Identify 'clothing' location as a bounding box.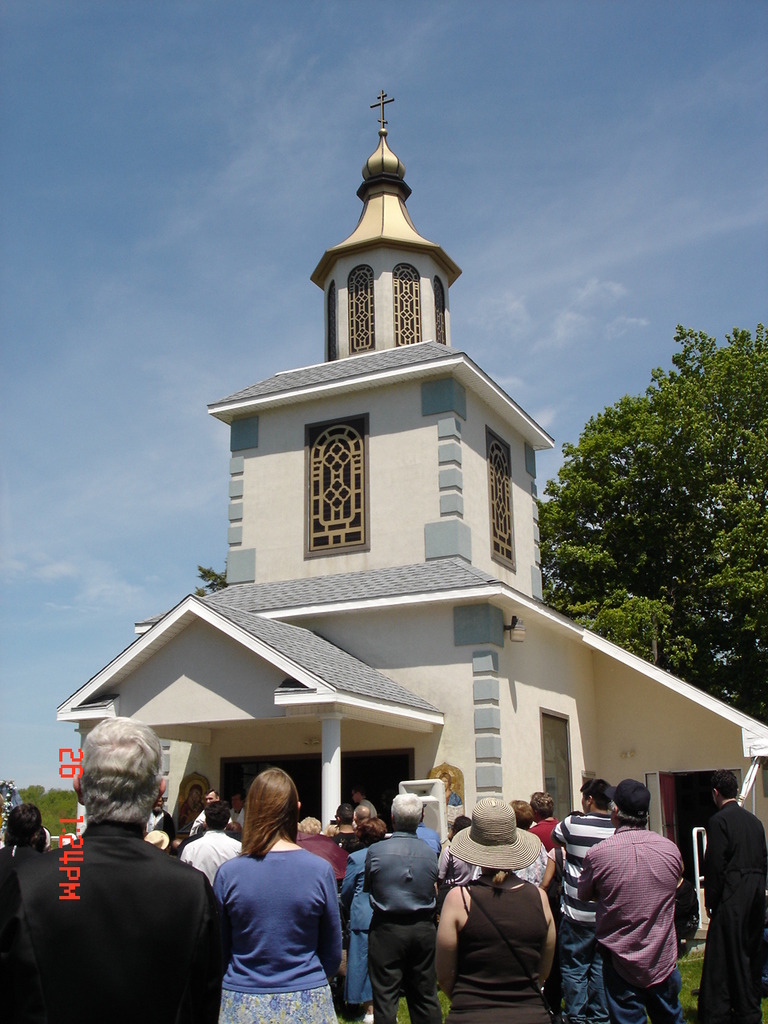
[354,832,438,1023].
